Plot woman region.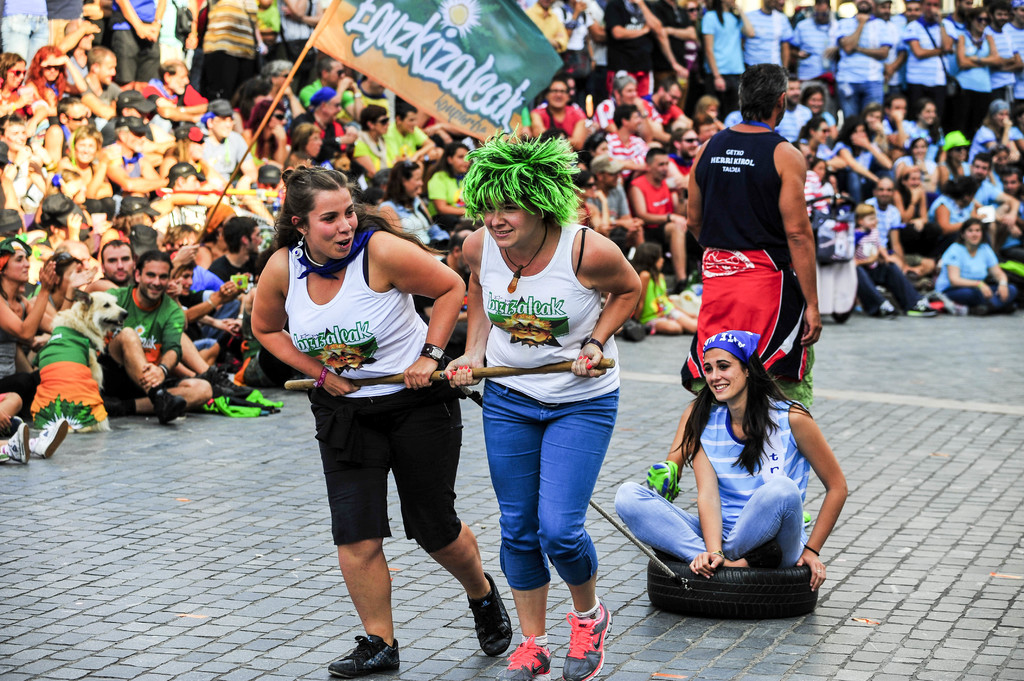
Plotted at BBox(287, 129, 325, 182).
